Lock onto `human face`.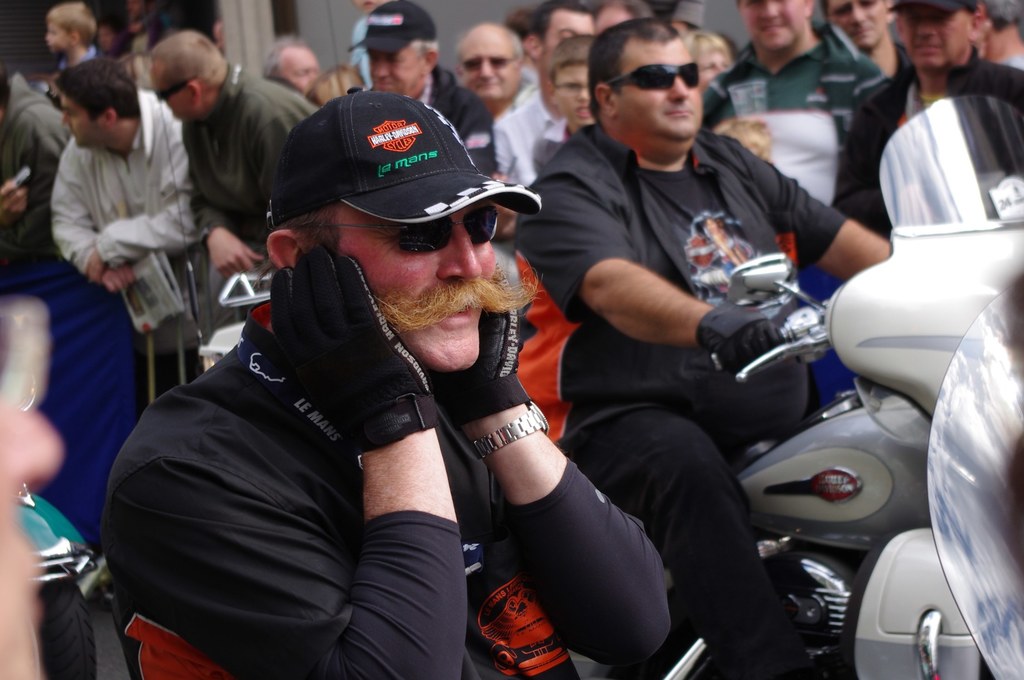
Locked: pyautogui.locateOnScreen(550, 59, 586, 126).
